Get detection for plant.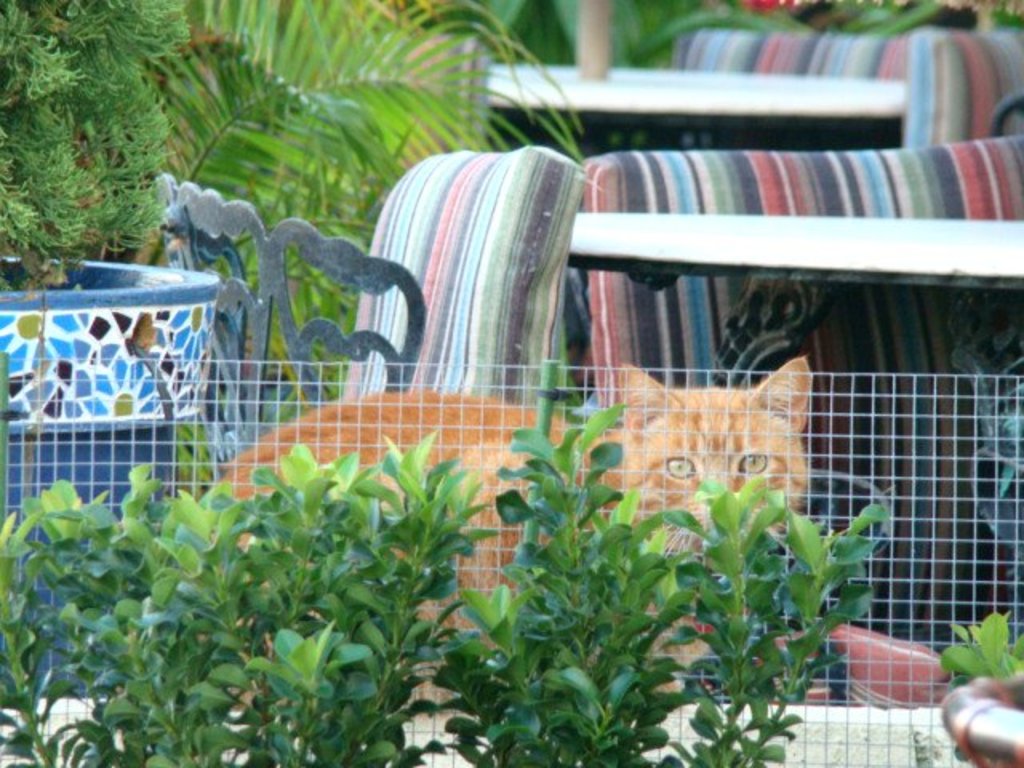
Detection: (x1=0, y1=0, x2=205, y2=288).
